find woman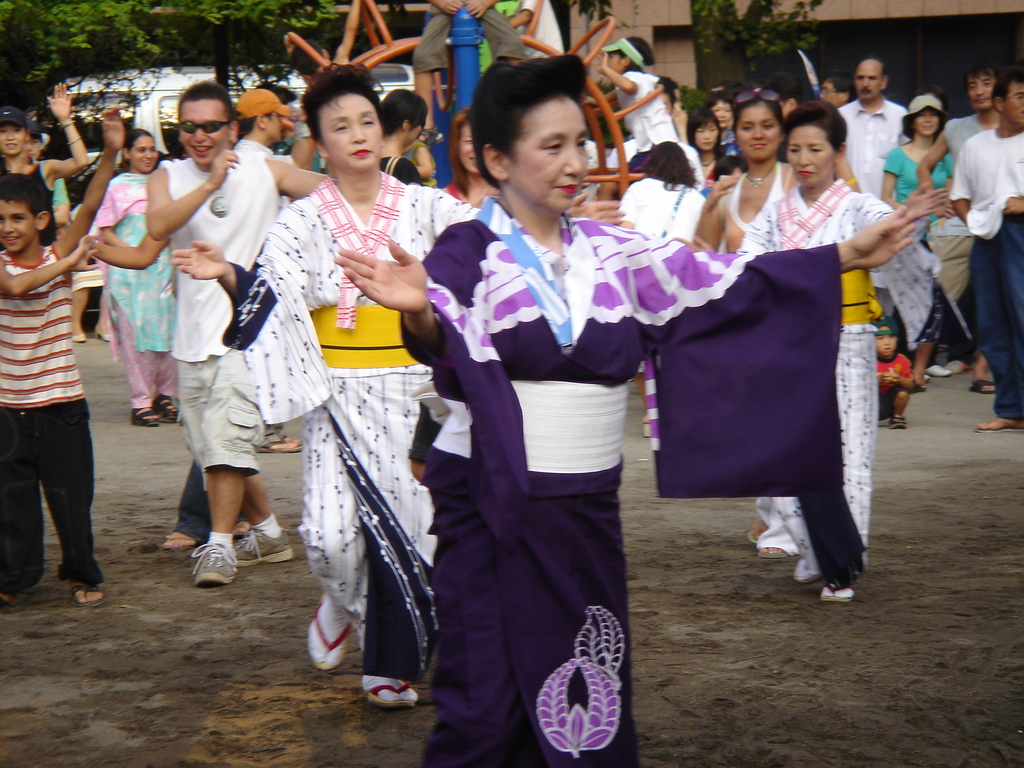
bbox=[877, 92, 957, 384]
